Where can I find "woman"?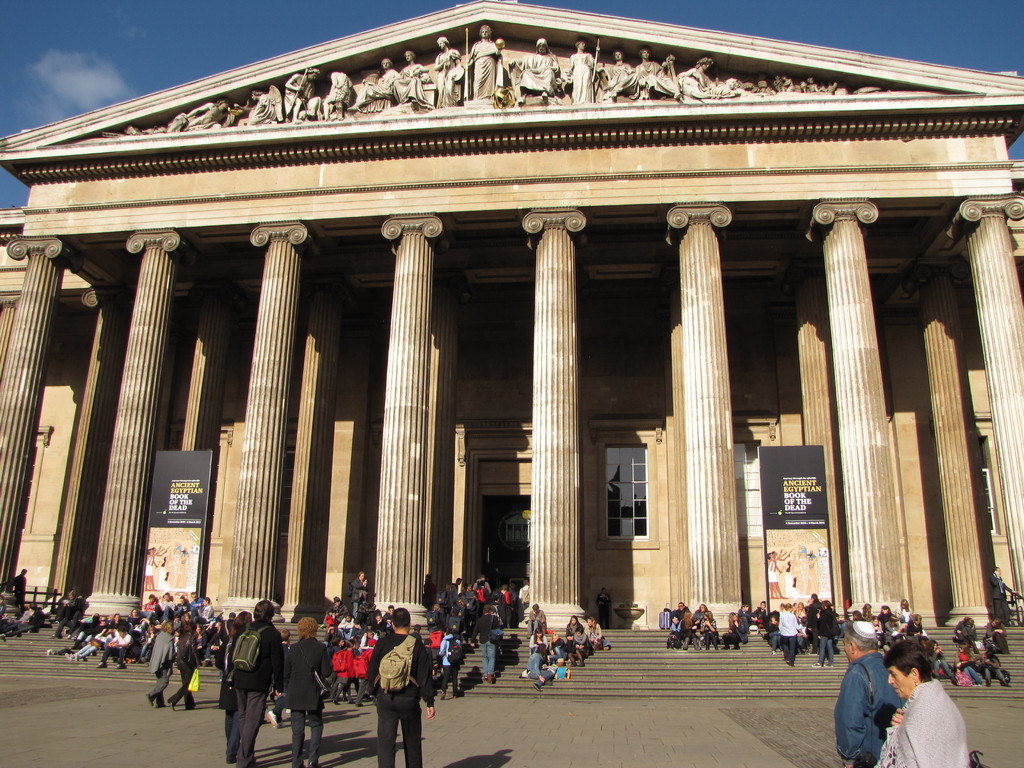
You can find it at 726 609 751 653.
